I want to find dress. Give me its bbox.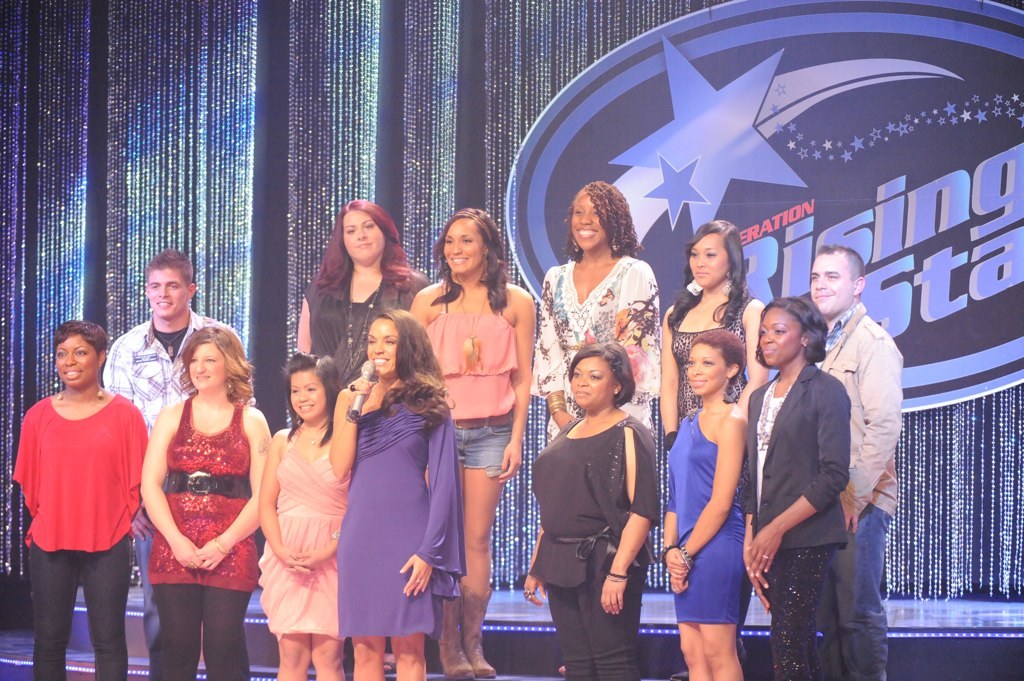
[left=259, top=425, right=353, bottom=643].
